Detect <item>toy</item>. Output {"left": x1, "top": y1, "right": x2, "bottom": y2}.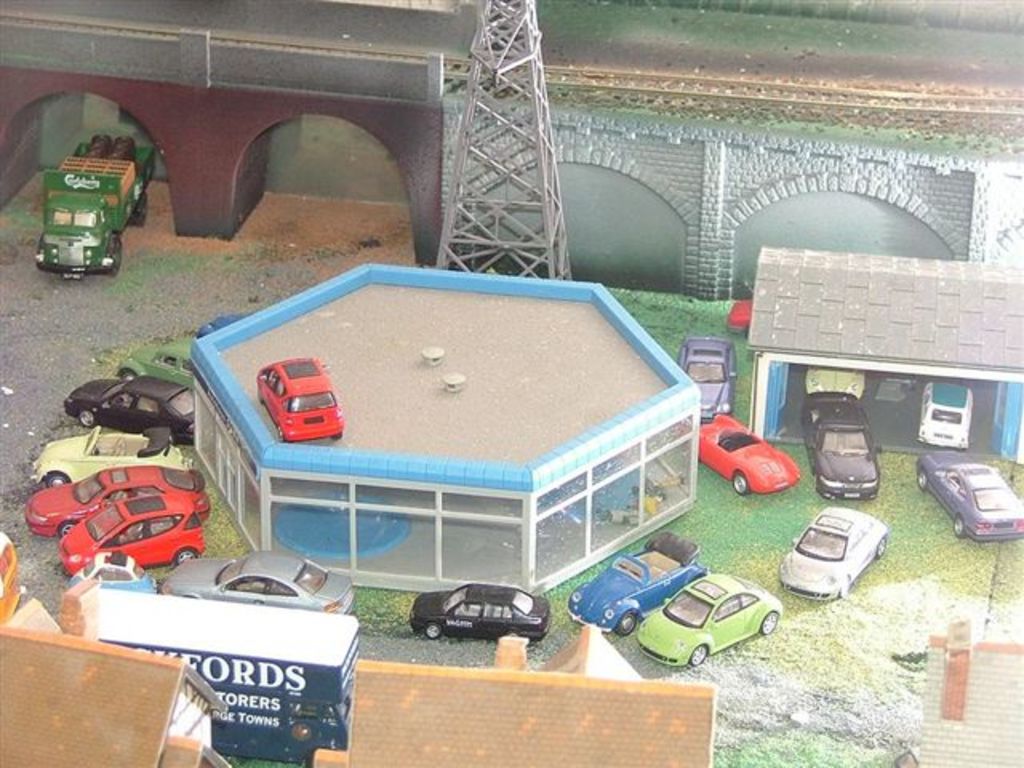
{"left": 802, "top": 389, "right": 883, "bottom": 501}.
